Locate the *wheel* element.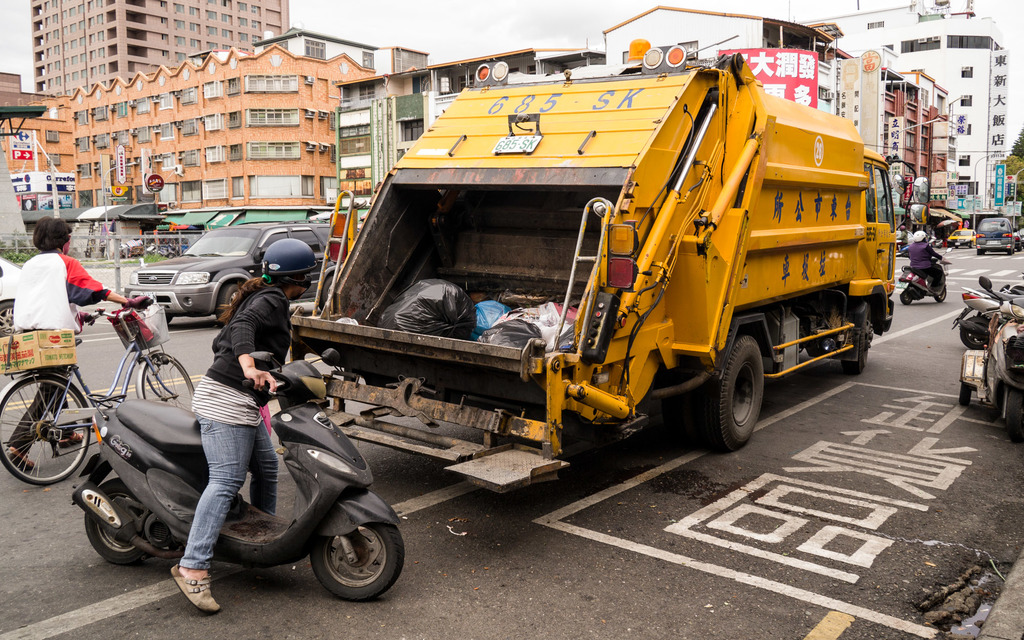
Element bbox: (1006,380,1023,444).
